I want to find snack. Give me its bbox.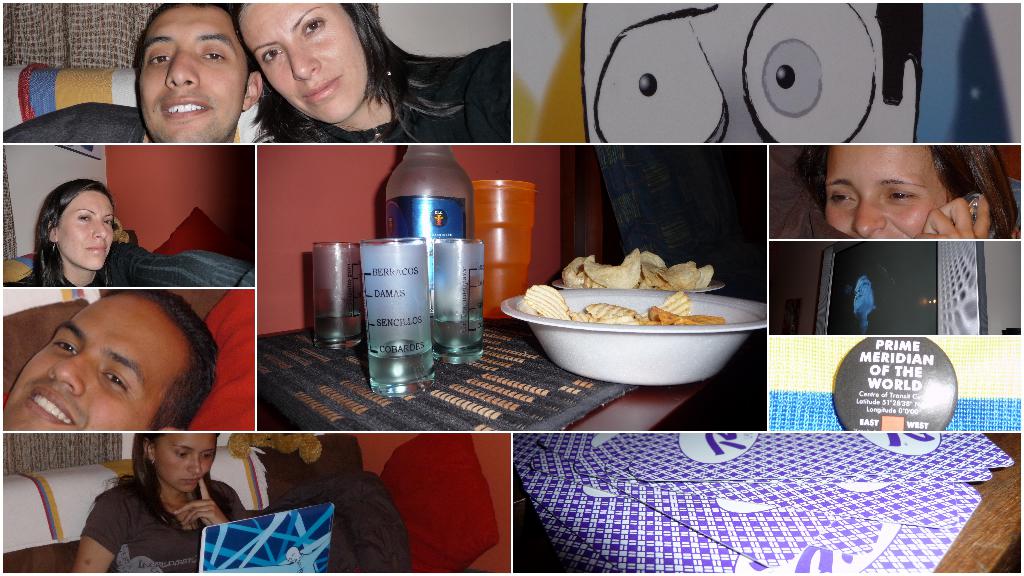
[515,255,739,369].
